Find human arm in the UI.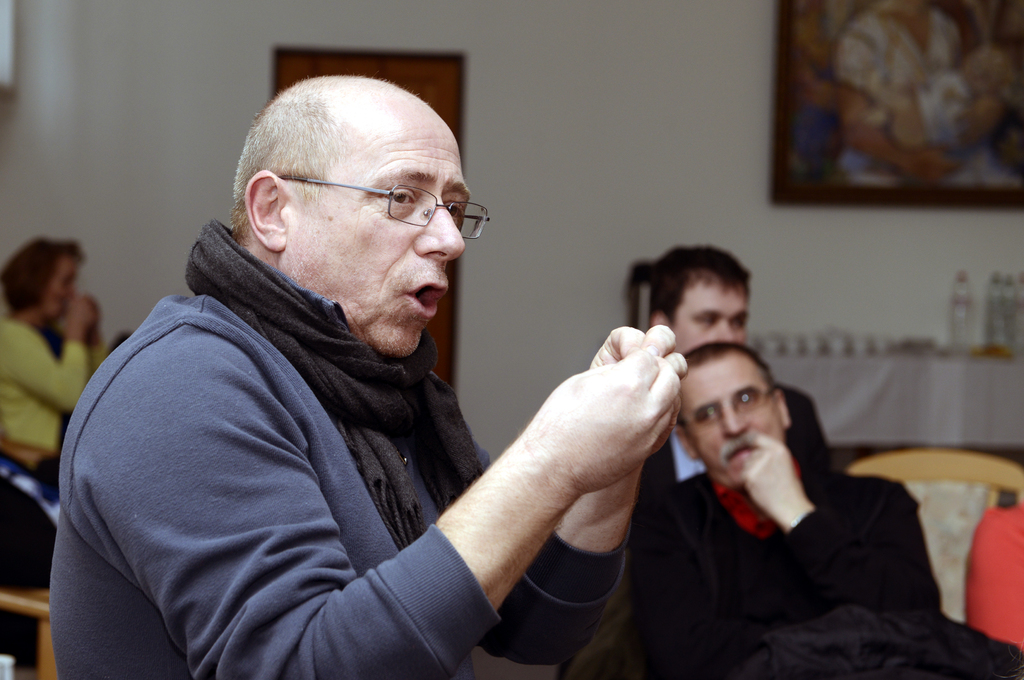
UI element at locate(95, 316, 593, 665).
